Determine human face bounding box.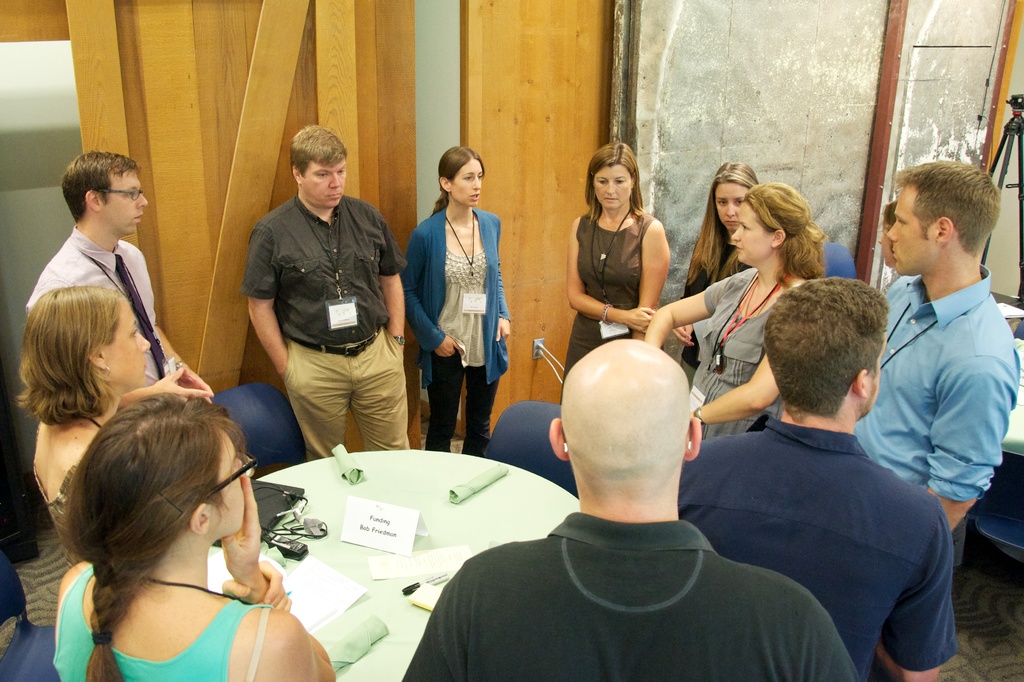
Determined: bbox(731, 200, 771, 263).
